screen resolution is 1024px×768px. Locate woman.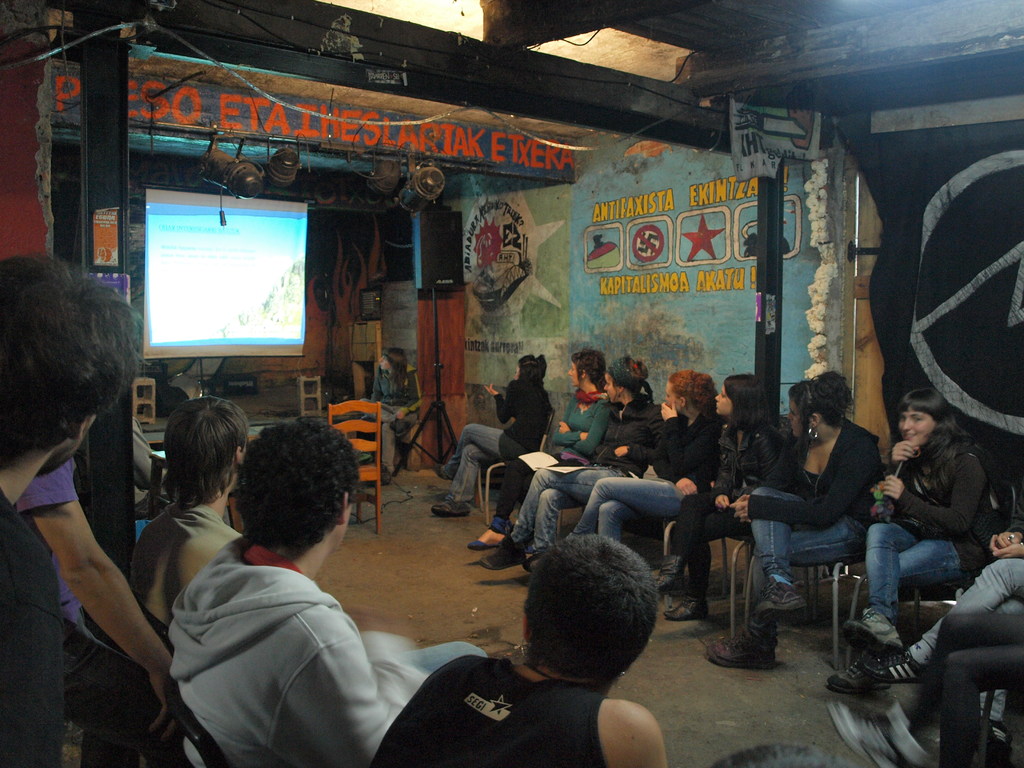
BBox(828, 396, 994, 689).
